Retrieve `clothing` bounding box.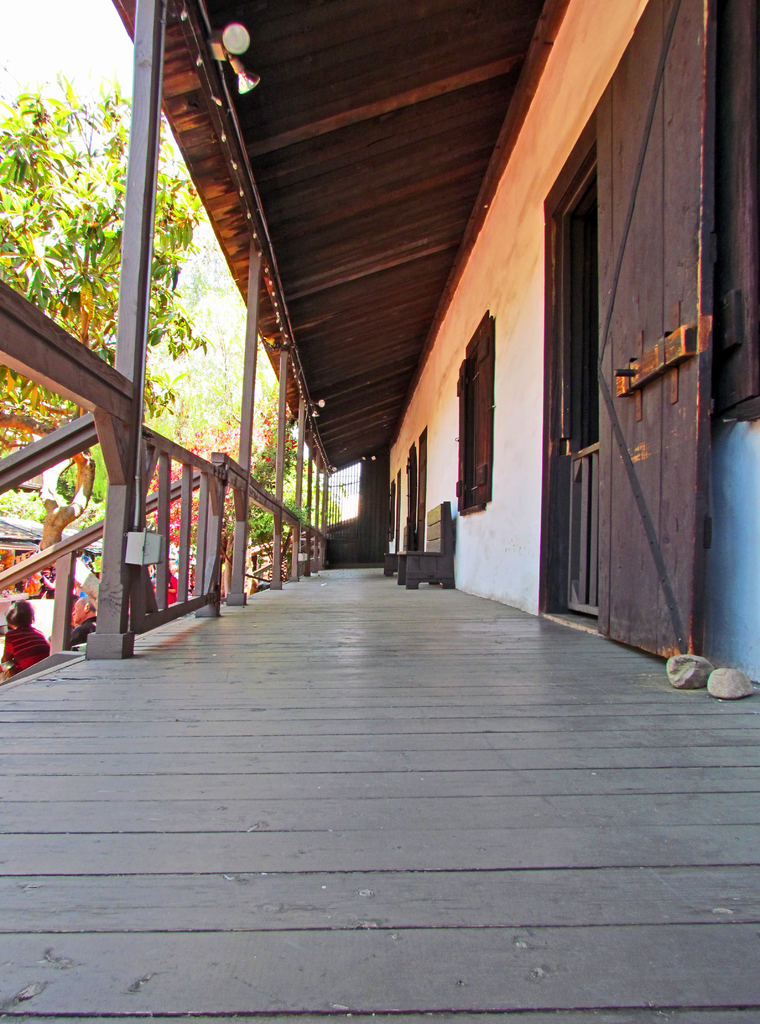
Bounding box: {"x1": 4, "y1": 618, "x2": 53, "y2": 668}.
